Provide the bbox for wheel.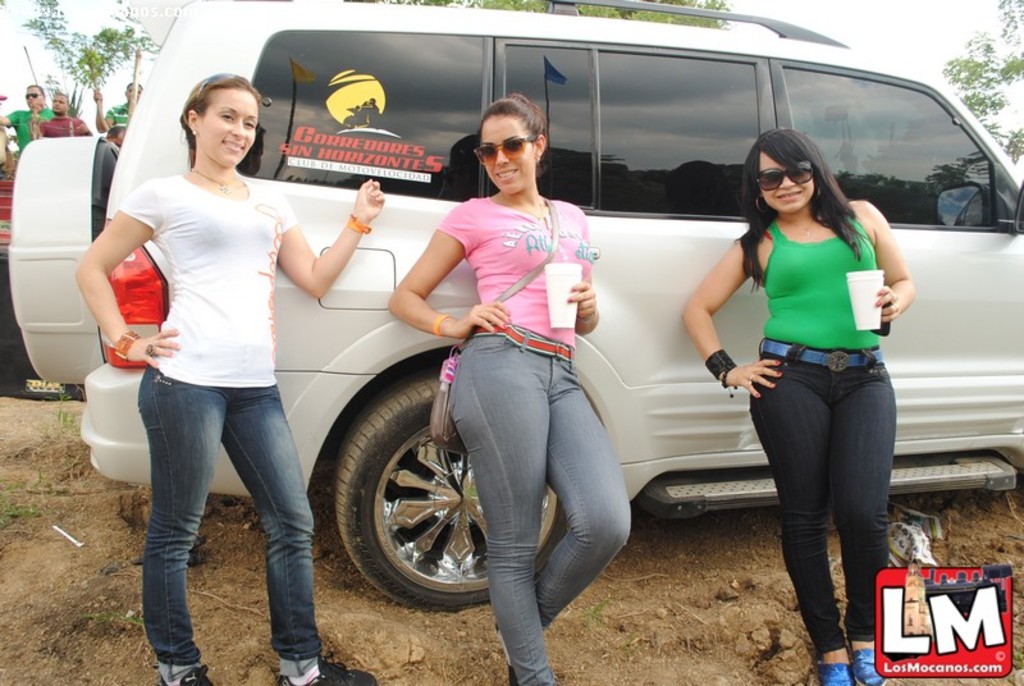
{"x1": 329, "y1": 376, "x2": 507, "y2": 622}.
